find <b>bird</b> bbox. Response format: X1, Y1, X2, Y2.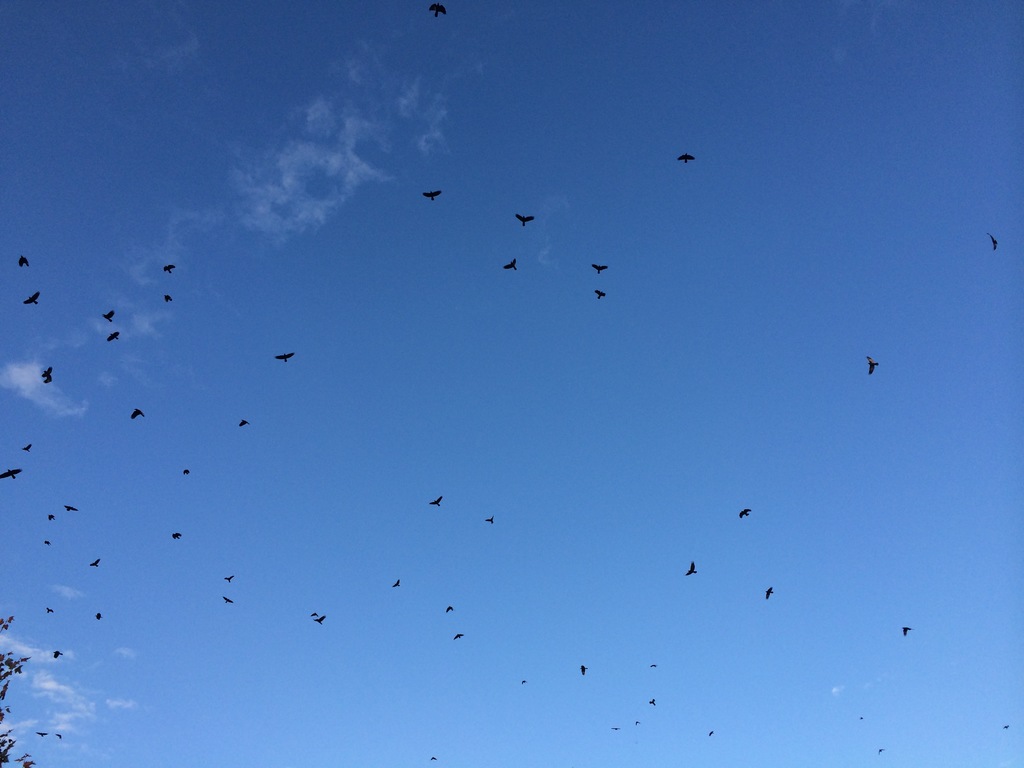
227, 598, 235, 607.
